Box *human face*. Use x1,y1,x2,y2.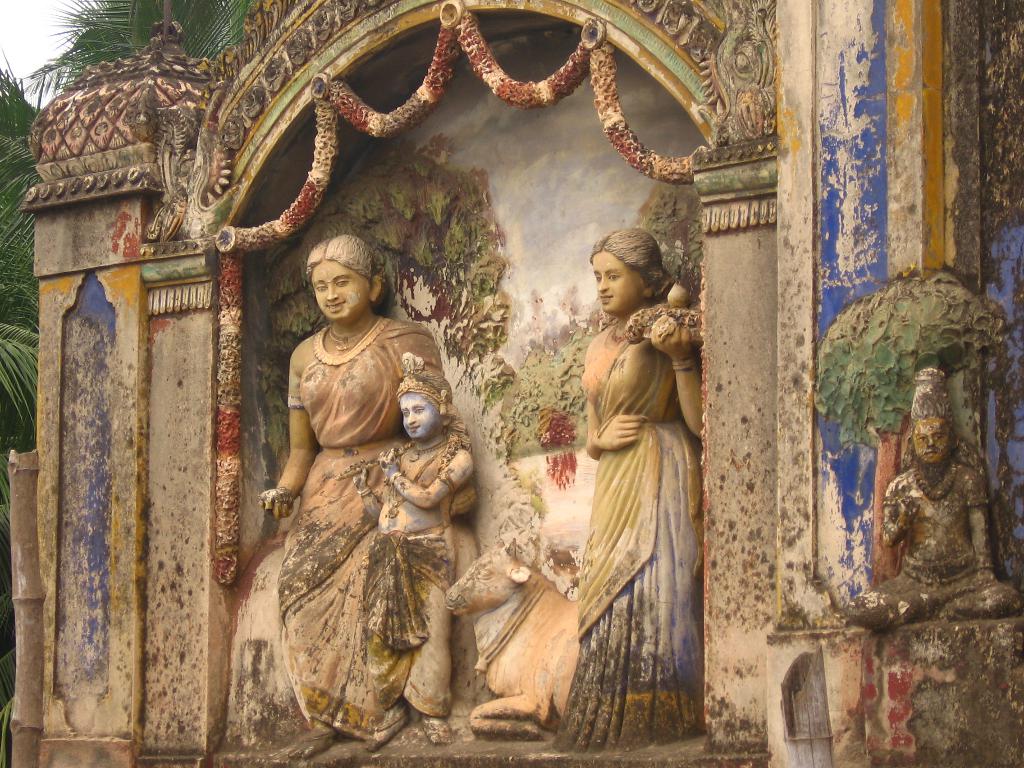
399,388,439,438.
